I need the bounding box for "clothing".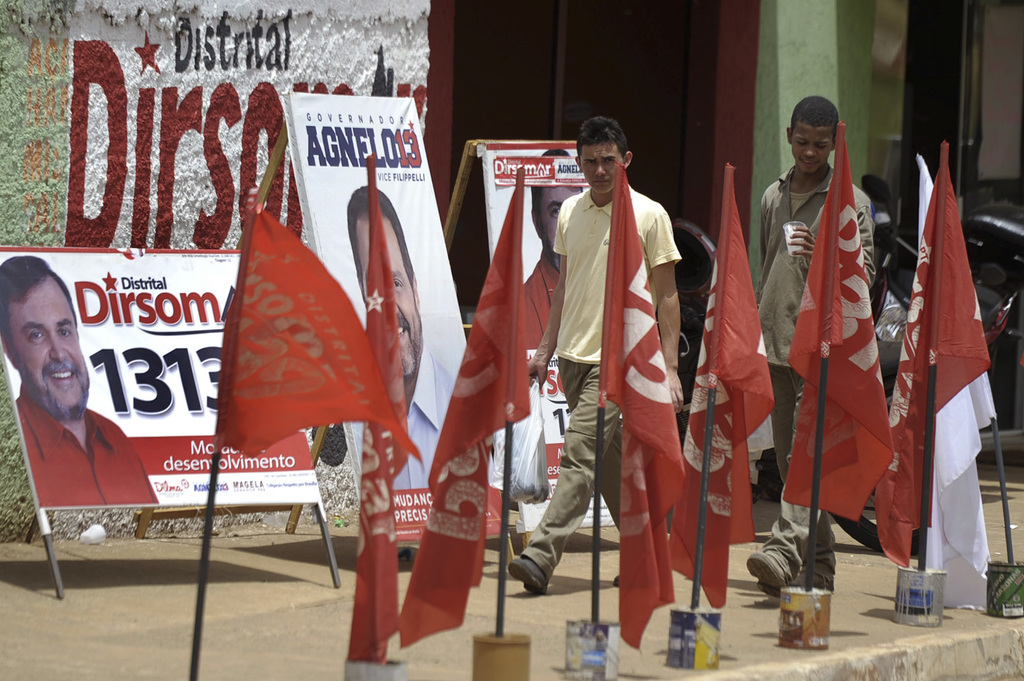
Here it is: <box>522,255,561,348</box>.
